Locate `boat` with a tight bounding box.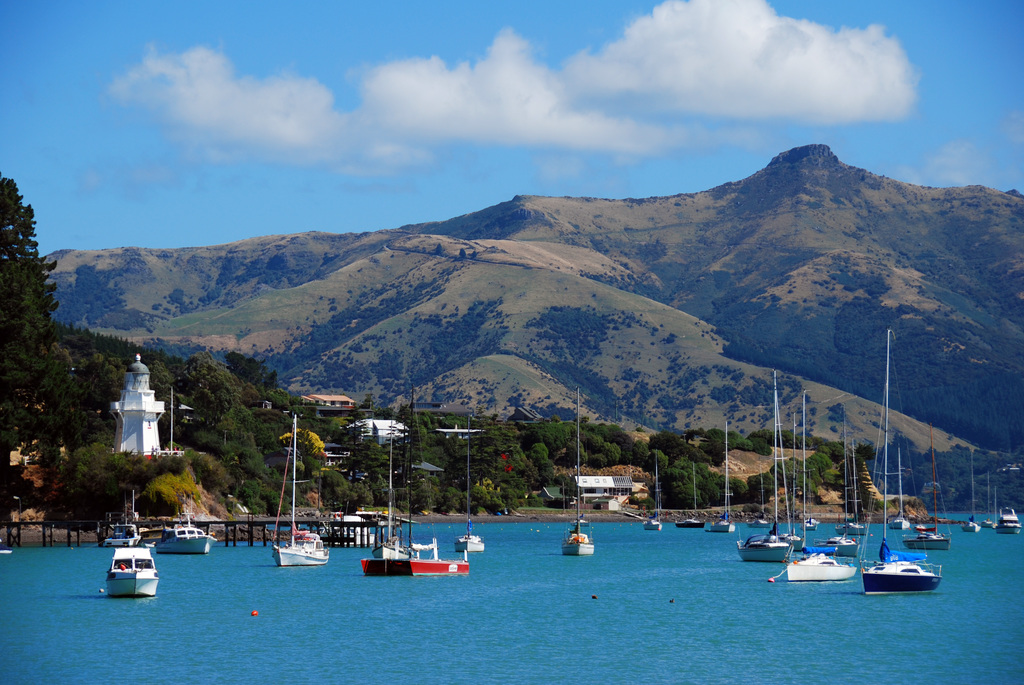
x1=771 y1=552 x2=856 y2=579.
